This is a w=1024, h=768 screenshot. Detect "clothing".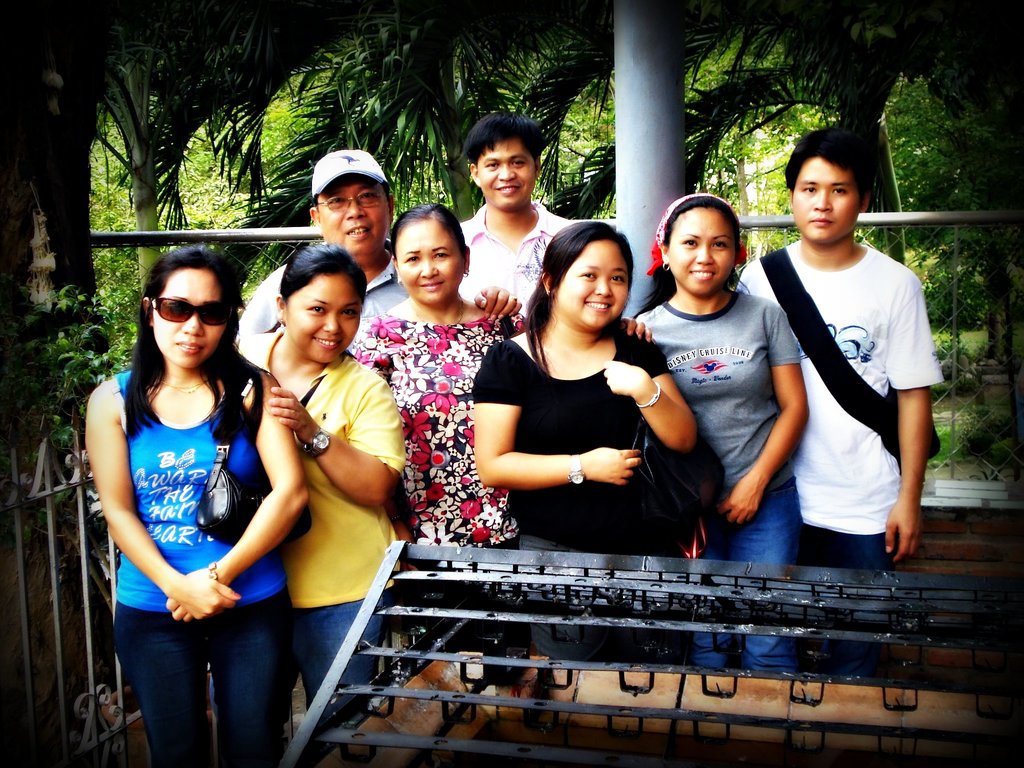
bbox(342, 308, 523, 552).
